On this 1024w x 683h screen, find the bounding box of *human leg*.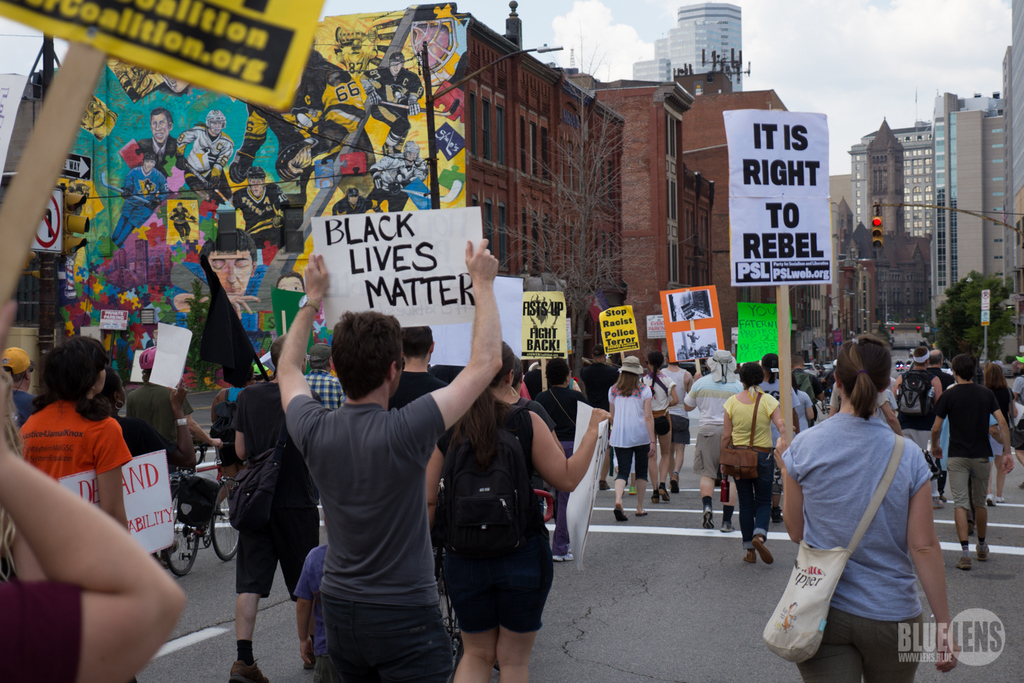
Bounding box: <box>967,460,995,557</box>.
